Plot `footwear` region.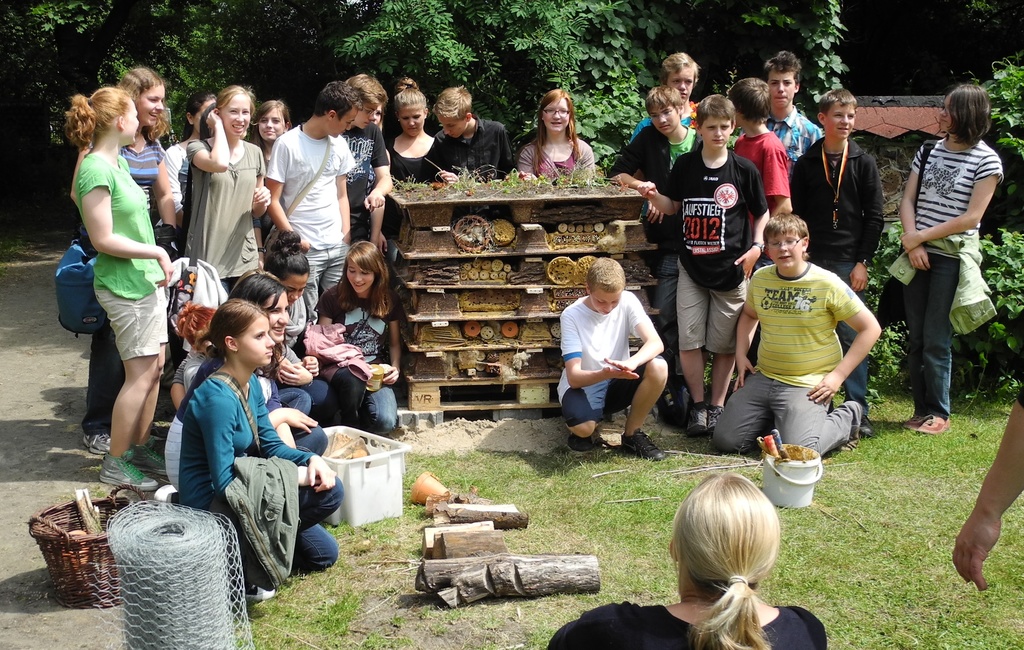
Plotted at 132,435,170,477.
